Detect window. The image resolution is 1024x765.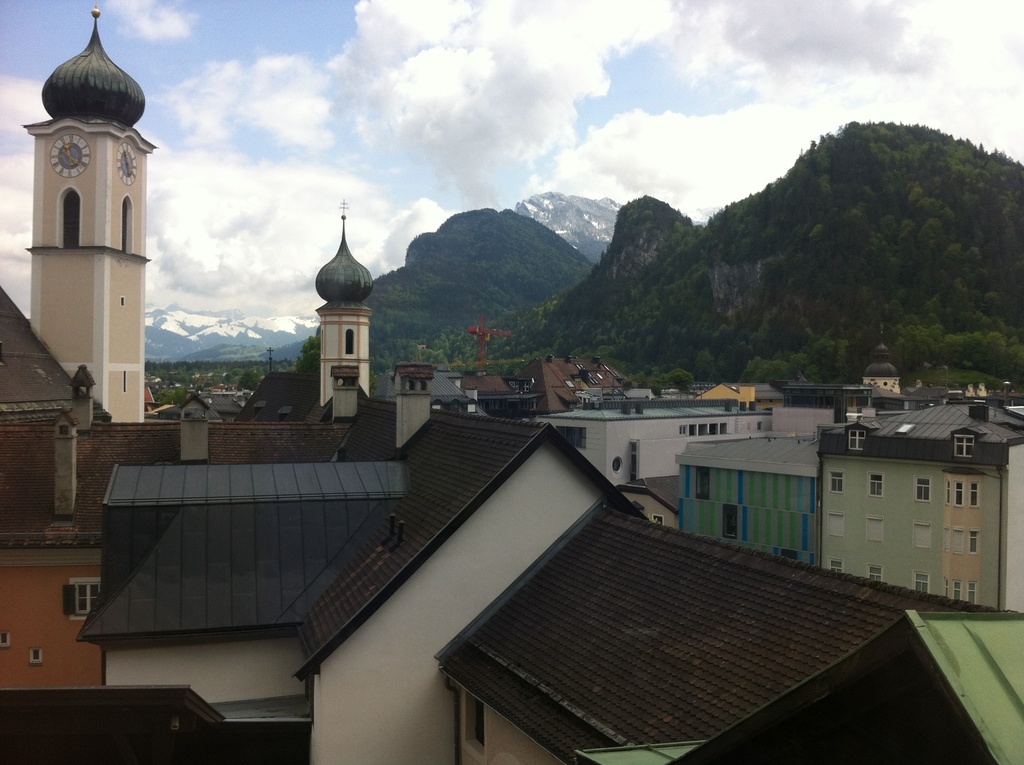
[830,472,843,492].
